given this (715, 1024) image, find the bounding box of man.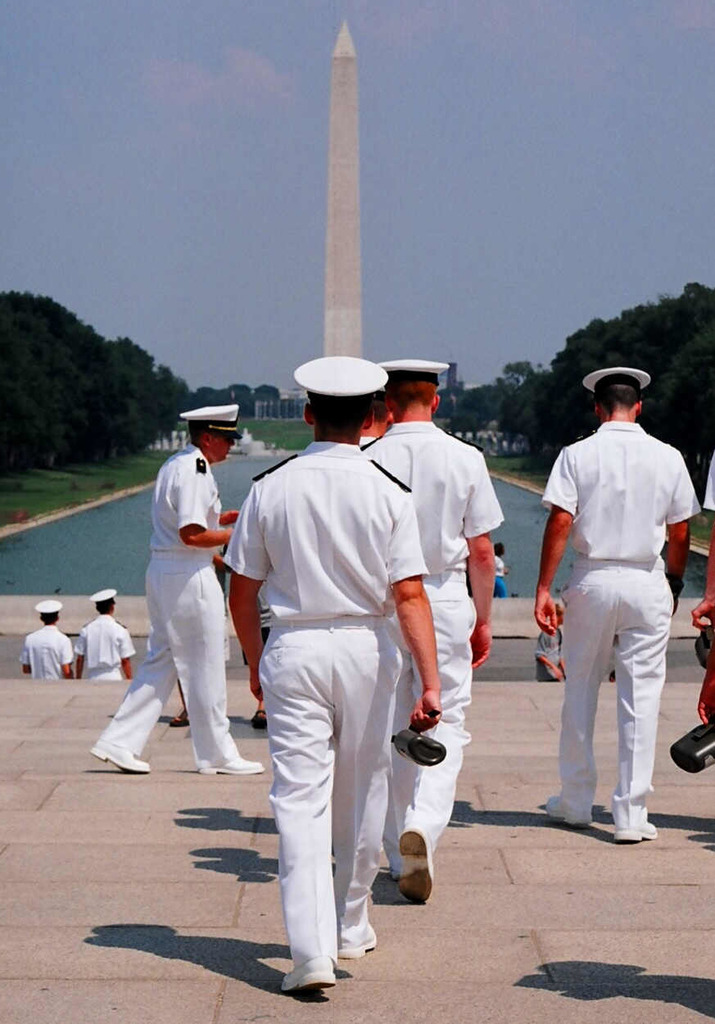
box(495, 541, 509, 598).
